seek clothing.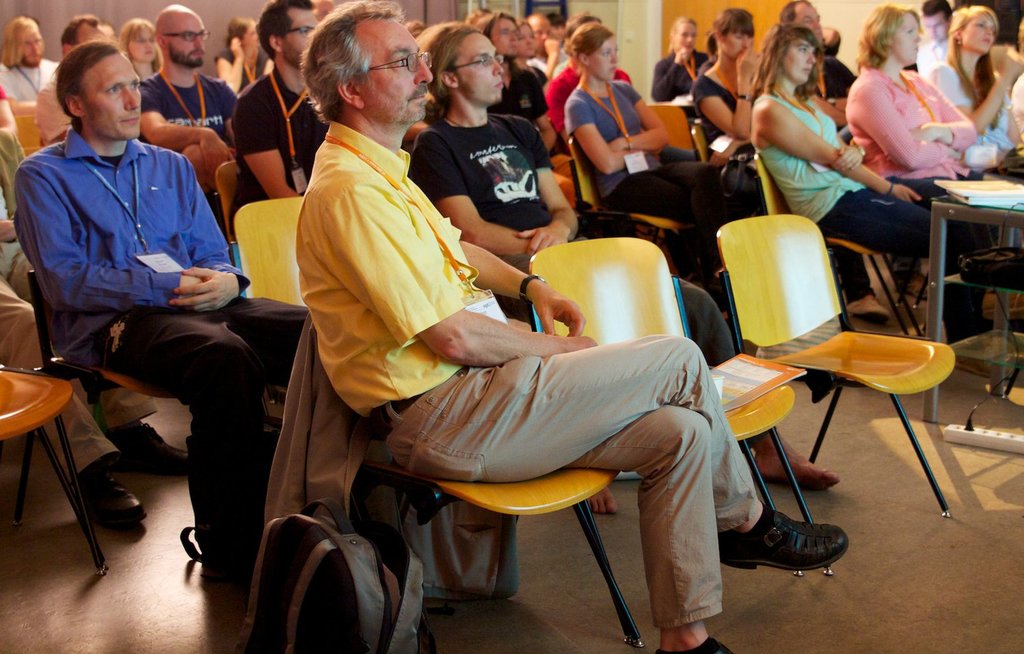
box=[415, 109, 782, 452].
